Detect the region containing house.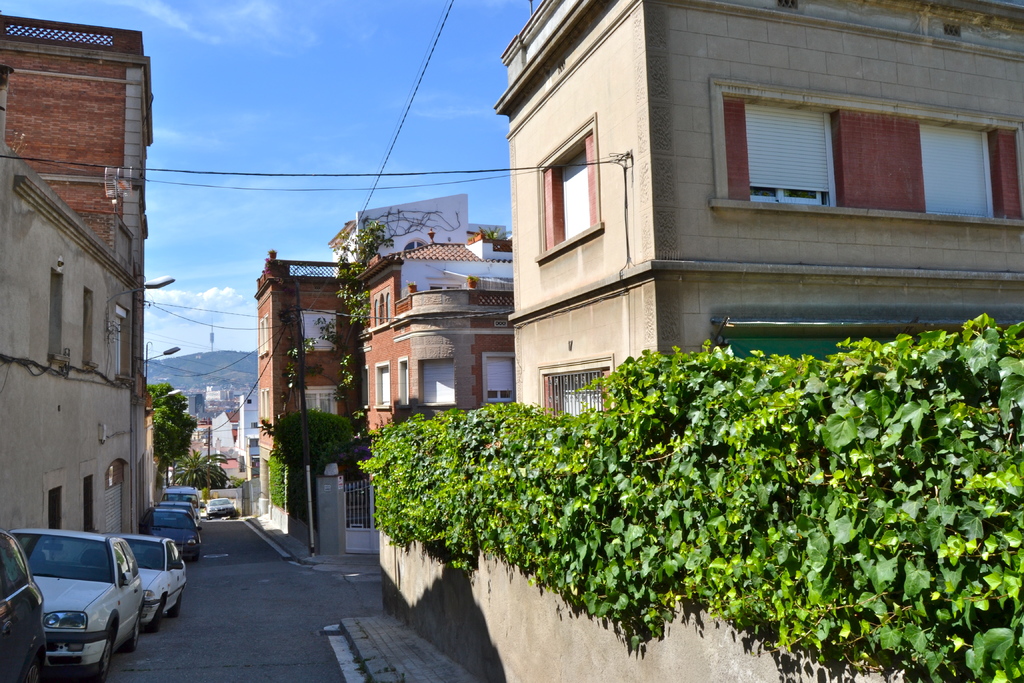
<bbox>348, 238, 518, 472</bbox>.
